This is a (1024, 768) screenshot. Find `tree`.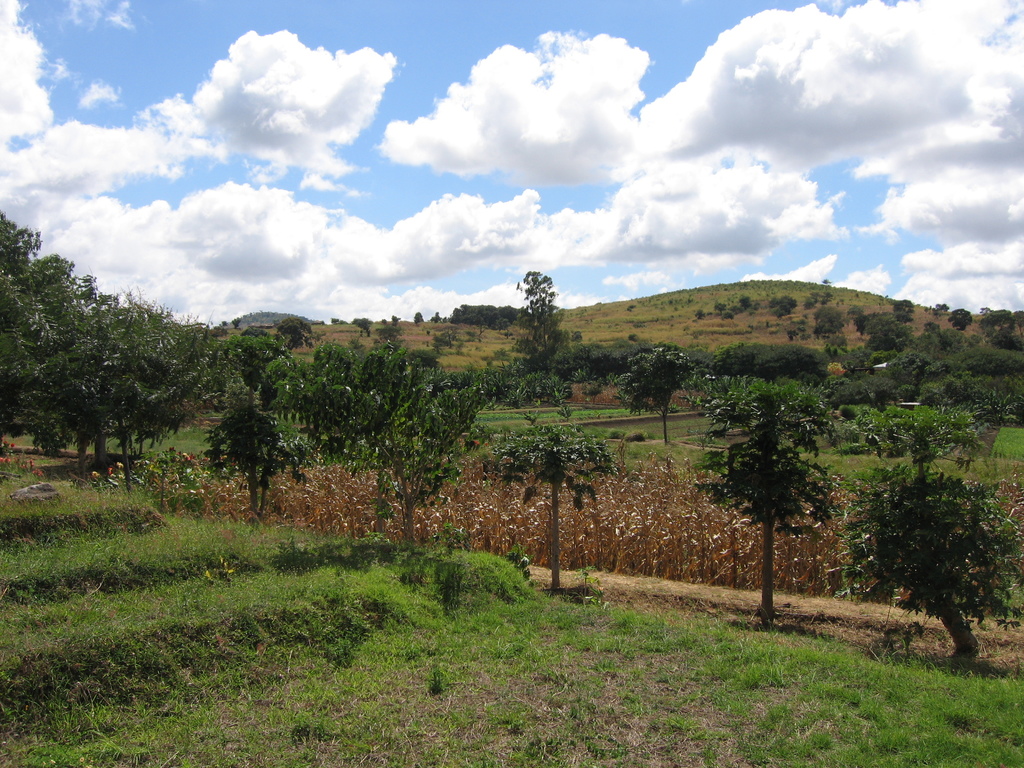
Bounding box: l=949, t=308, r=973, b=326.
